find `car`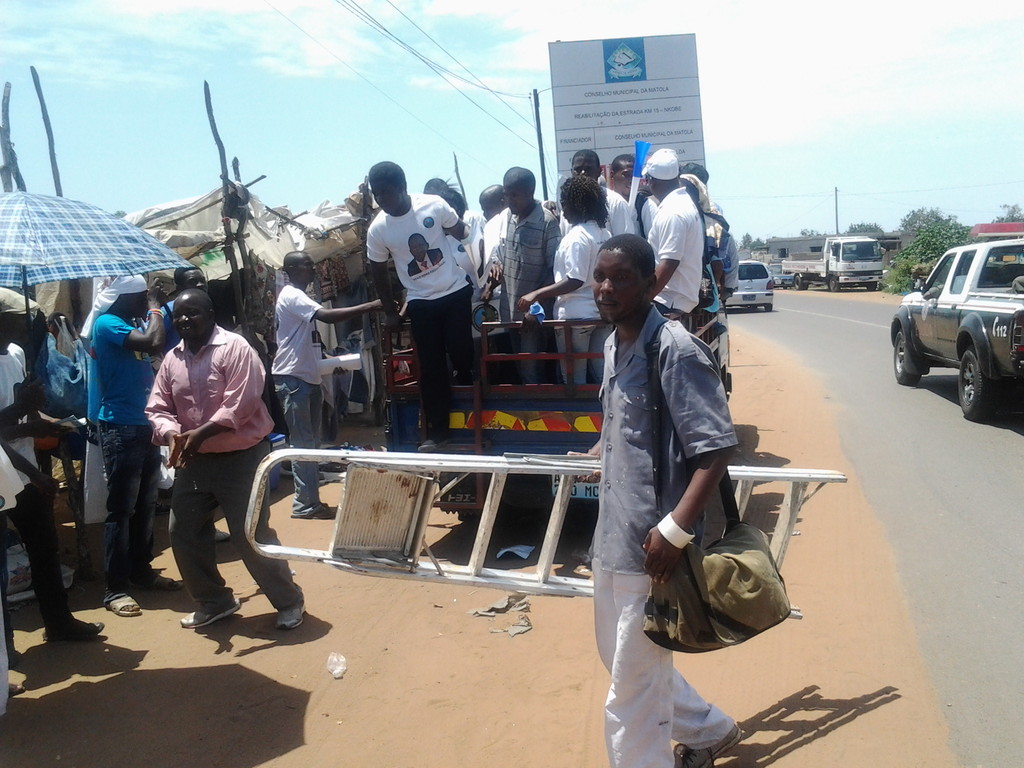
crop(892, 234, 1021, 420)
